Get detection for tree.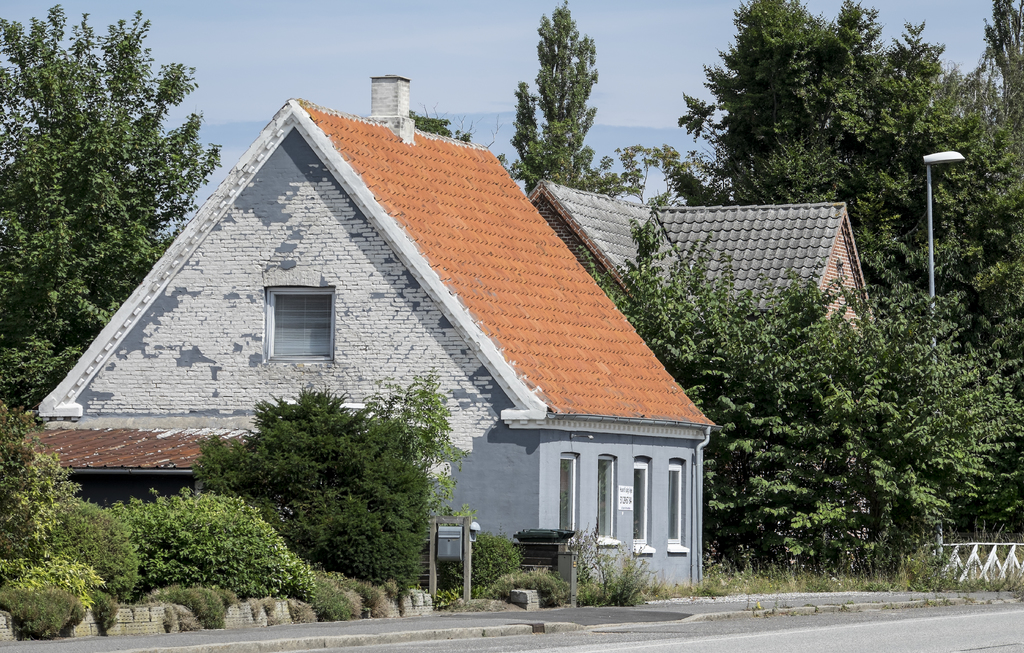
Detection: bbox(561, 205, 1023, 565).
